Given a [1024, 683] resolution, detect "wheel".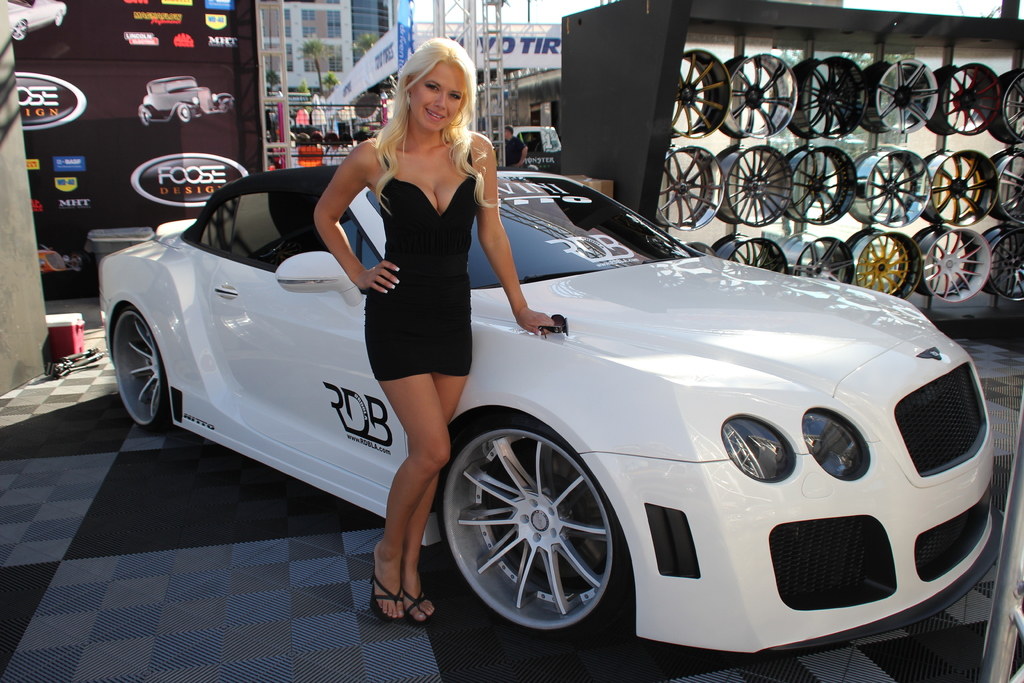
<box>446,413,621,641</box>.
